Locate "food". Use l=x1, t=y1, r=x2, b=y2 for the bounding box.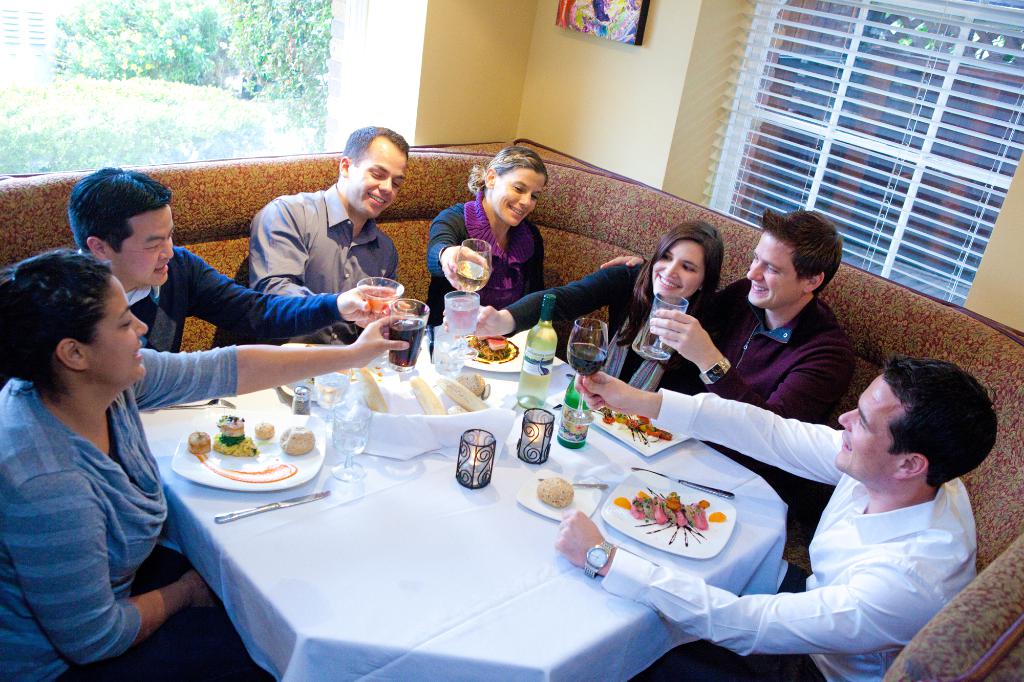
l=255, t=420, r=276, b=443.
